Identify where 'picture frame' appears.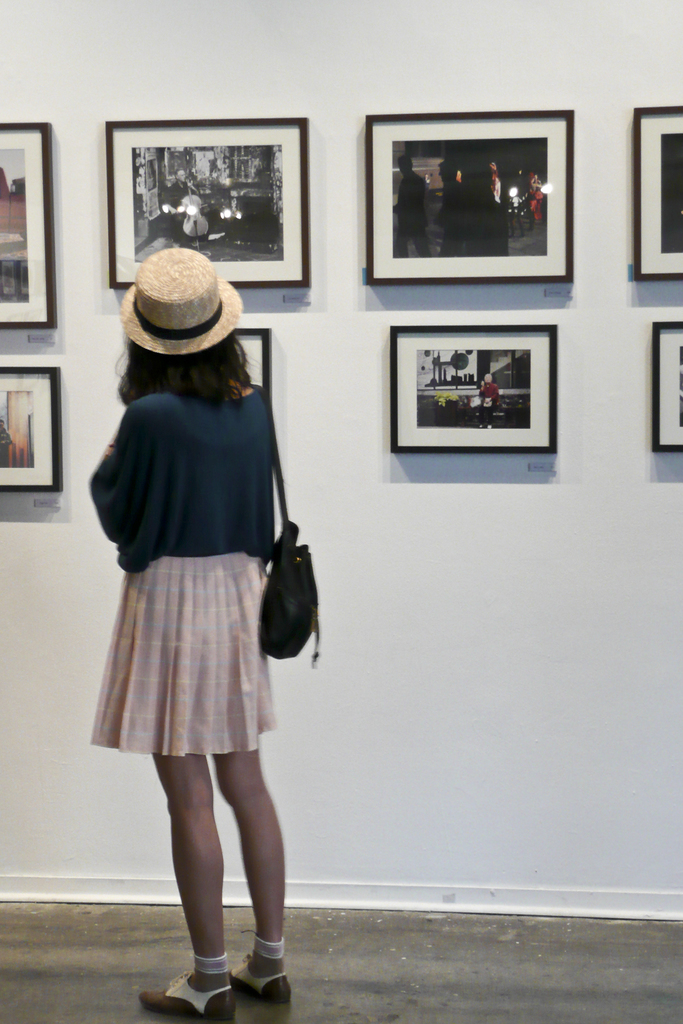
Appears at x1=106 y1=120 x2=309 y2=287.
